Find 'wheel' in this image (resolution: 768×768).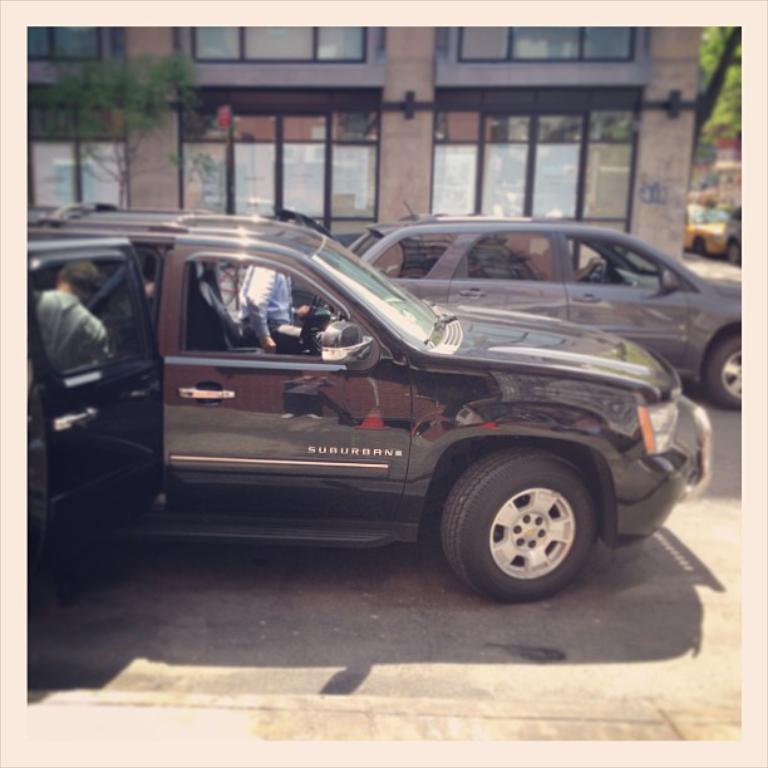
(589, 262, 607, 284).
